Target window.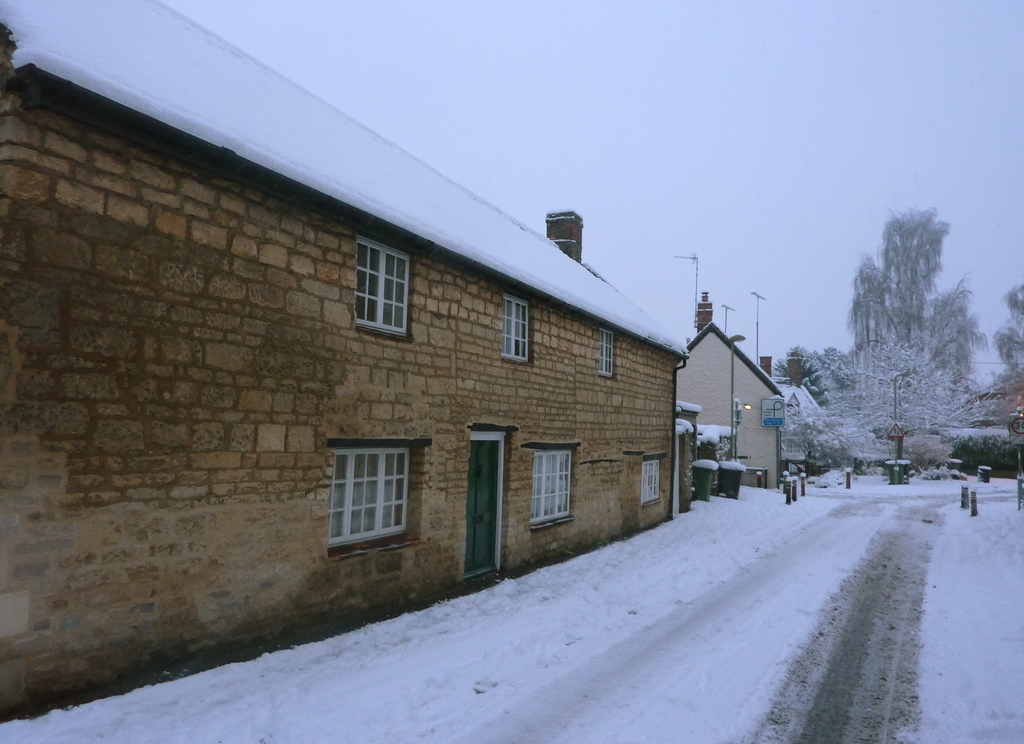
Target region: (504,296,535,359).
